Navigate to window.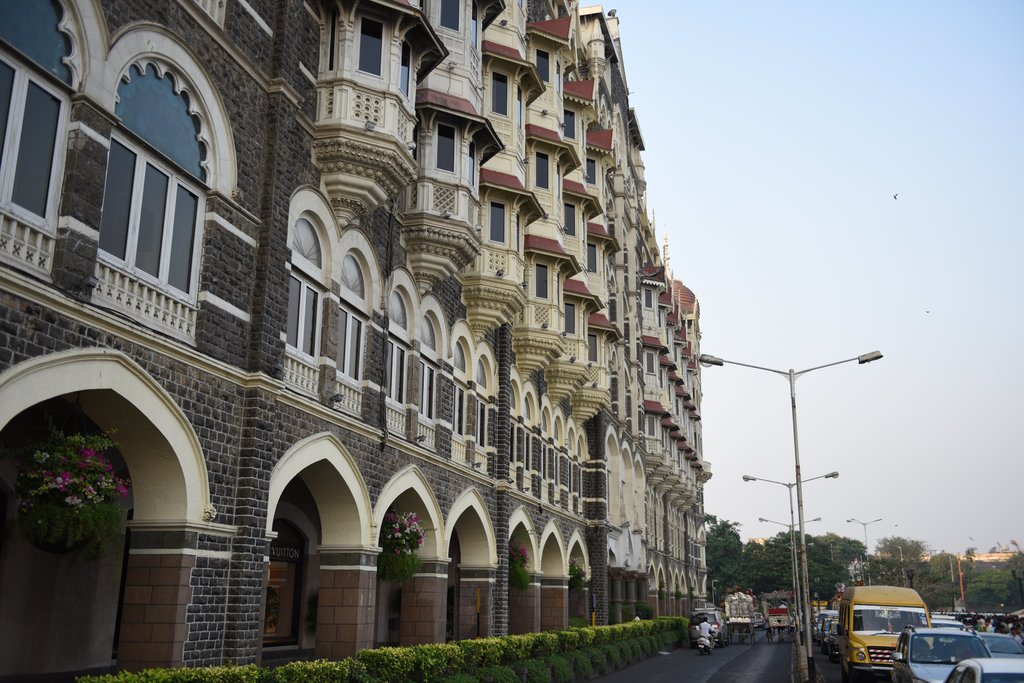
Navigation target: <region>590, 245, 598, 275</region>.
